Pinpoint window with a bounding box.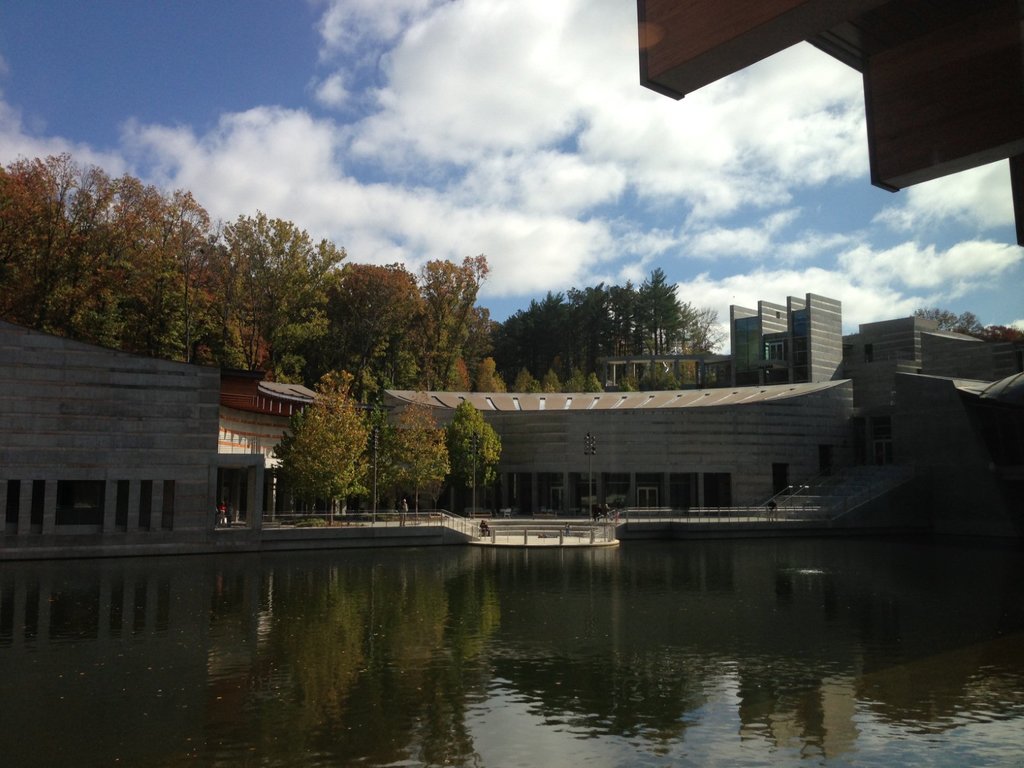
bbox=[767, 345, 784, 364].
